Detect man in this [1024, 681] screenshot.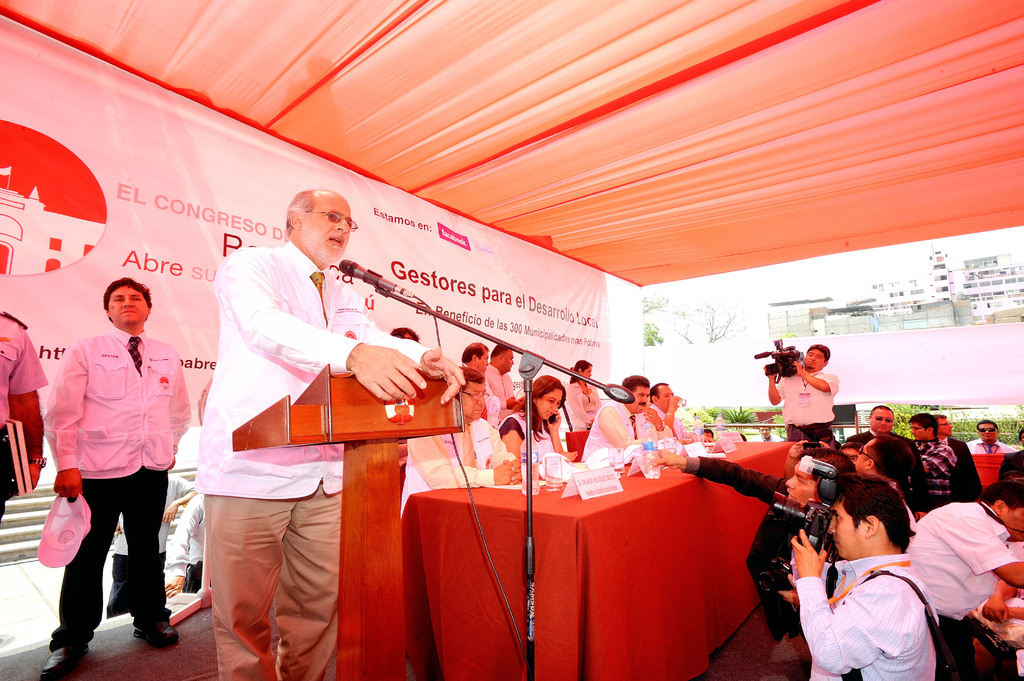
Detection: (768, 337, 840, 451).
